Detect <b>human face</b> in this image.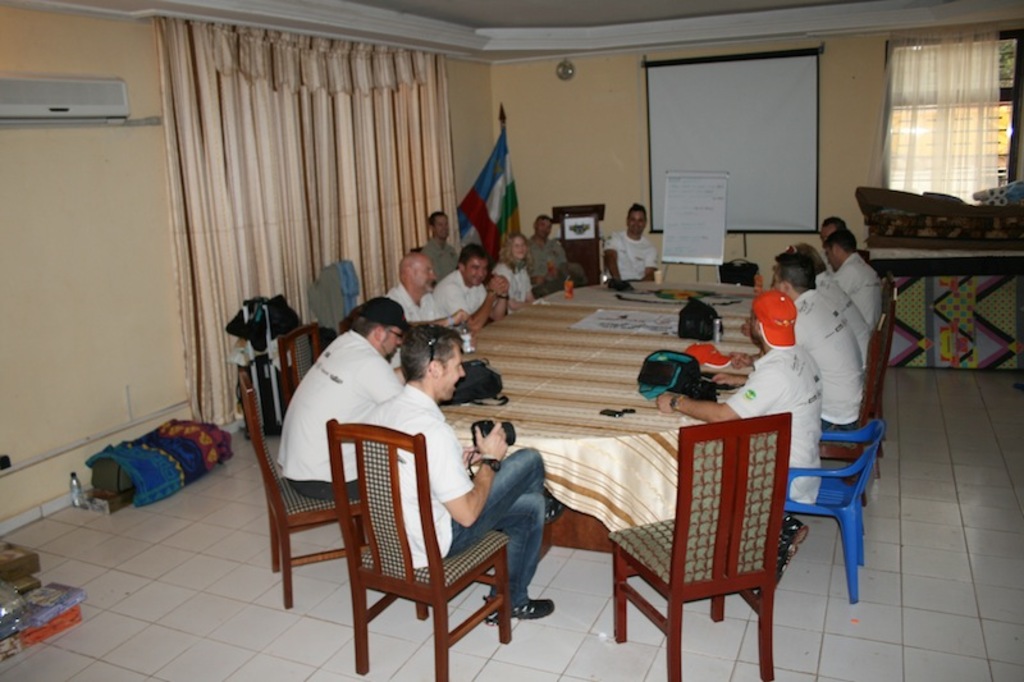
Detection: region(436, 211, 453, 243).
